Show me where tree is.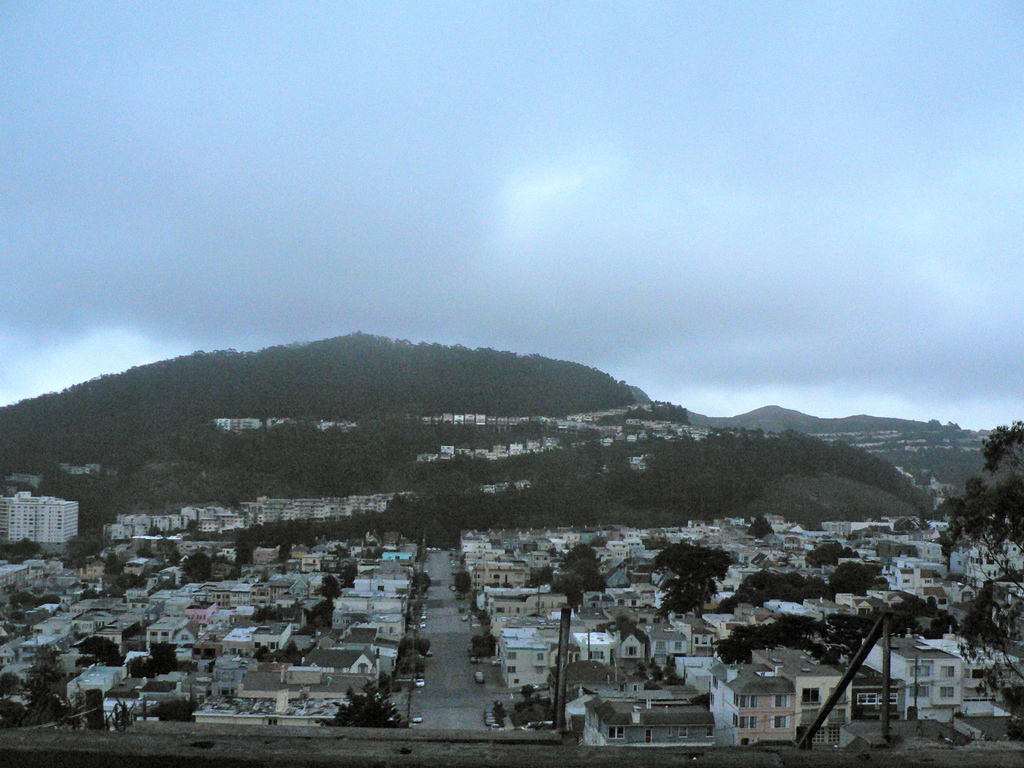
tree is at [930, 424, 1023, 749].
